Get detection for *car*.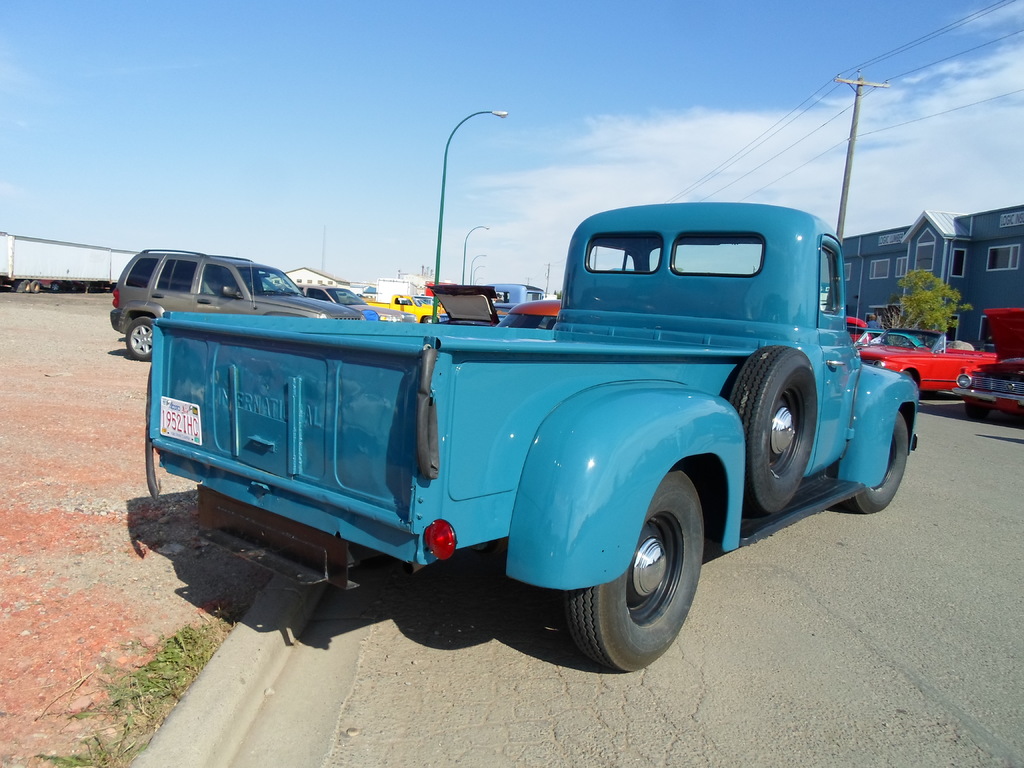
Detection: x1=108 y1=240 x2=364 y2=359.
